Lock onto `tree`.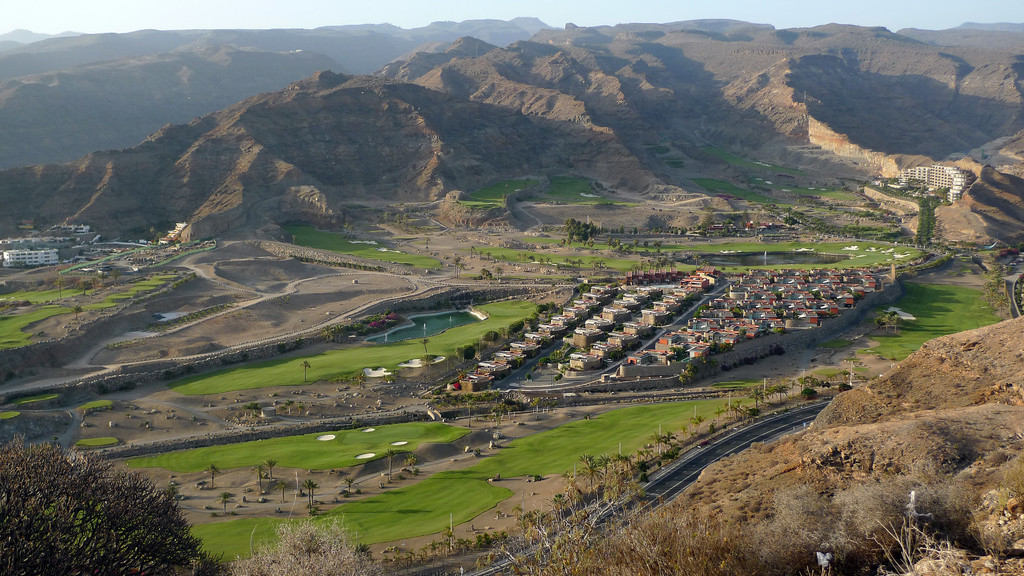
Locked: box(483, 250, 492, 259).
